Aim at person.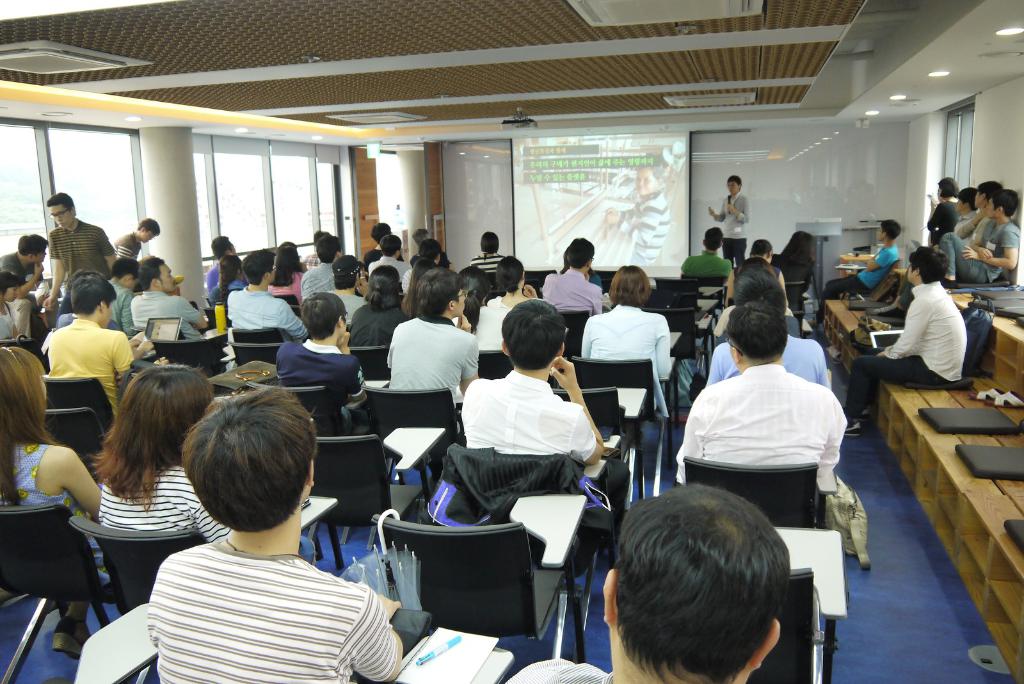
Aimed at (left=113, top=381, right=382, bottom=676).
